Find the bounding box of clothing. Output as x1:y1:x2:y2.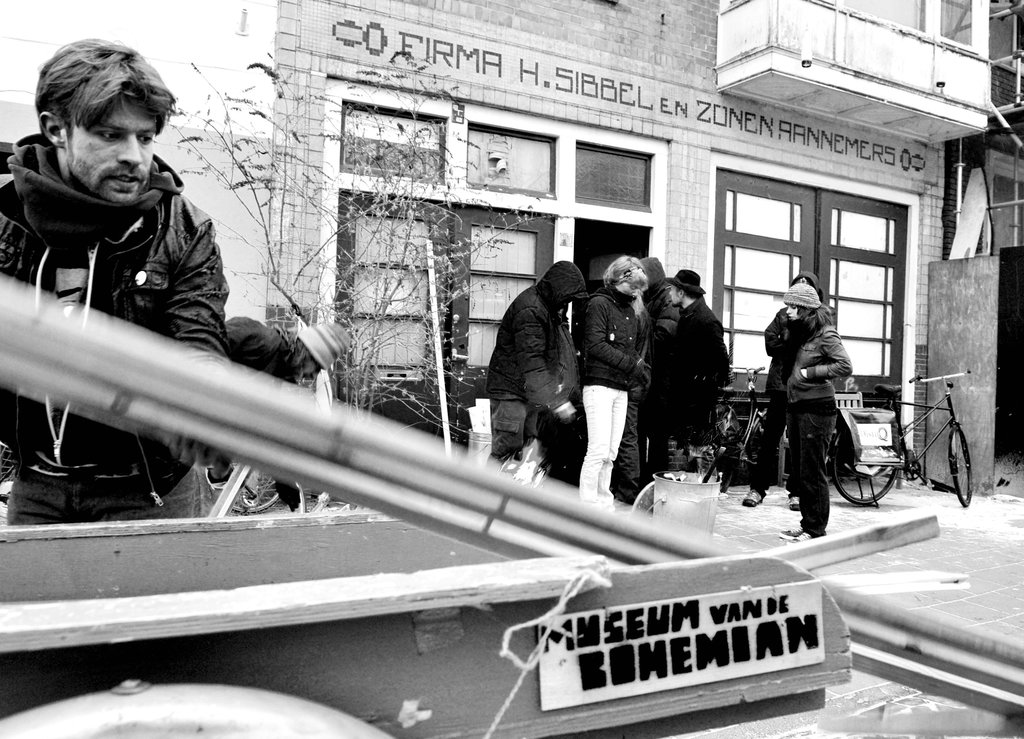
778:304:860:539.
